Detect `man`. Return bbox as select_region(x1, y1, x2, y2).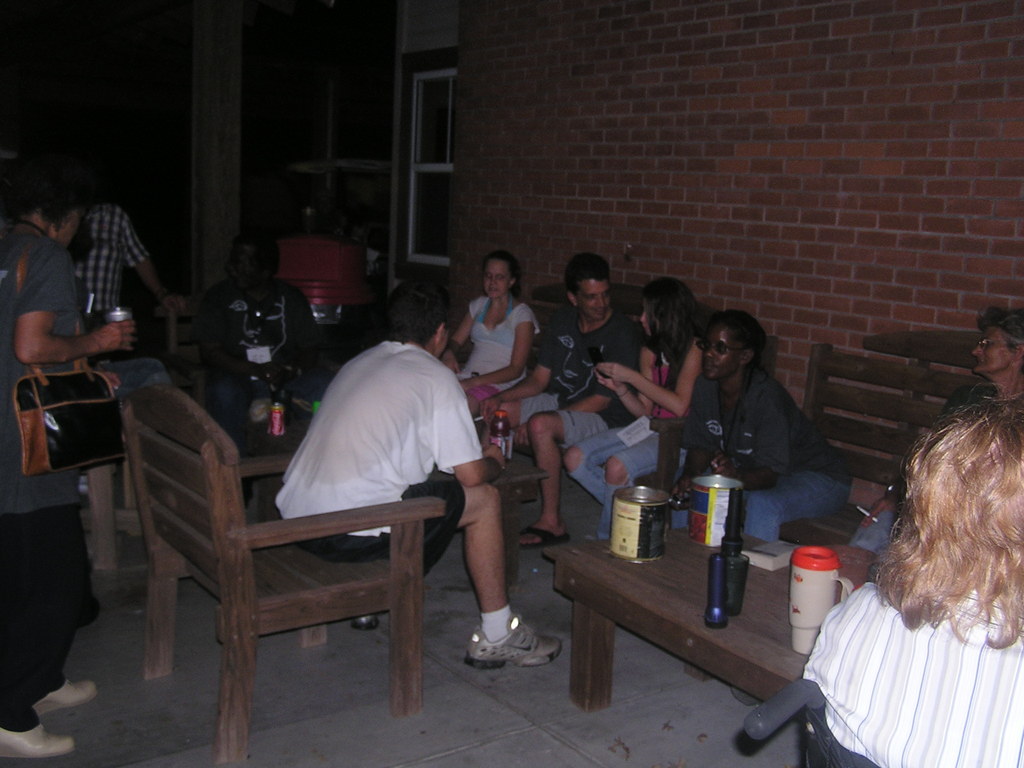
select_region(209, 312, 505, 611).
